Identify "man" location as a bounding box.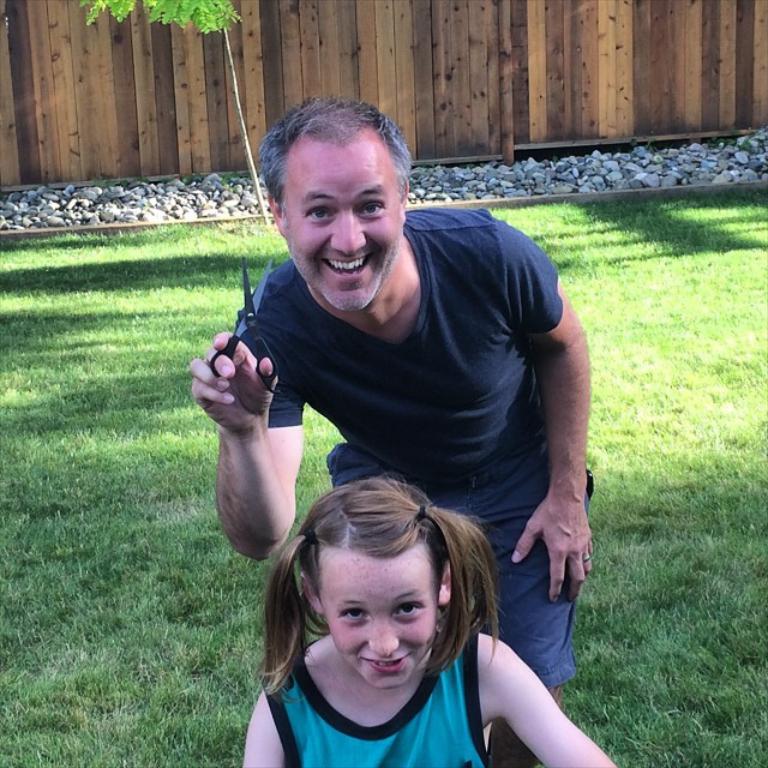
(176,137,622,648).
